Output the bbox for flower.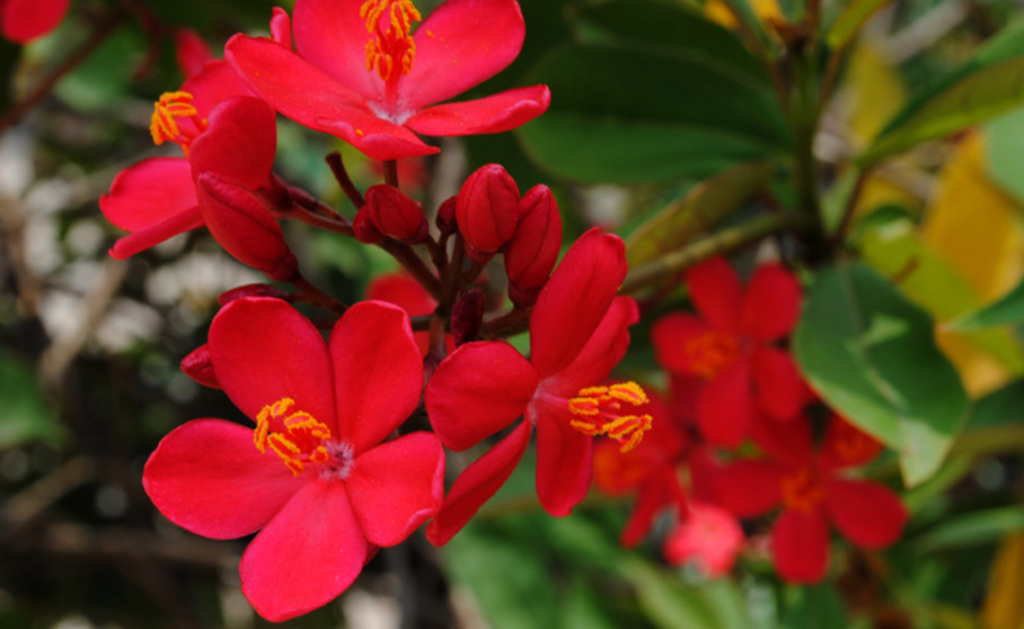
l=647, t=259, r=815, b=446.
